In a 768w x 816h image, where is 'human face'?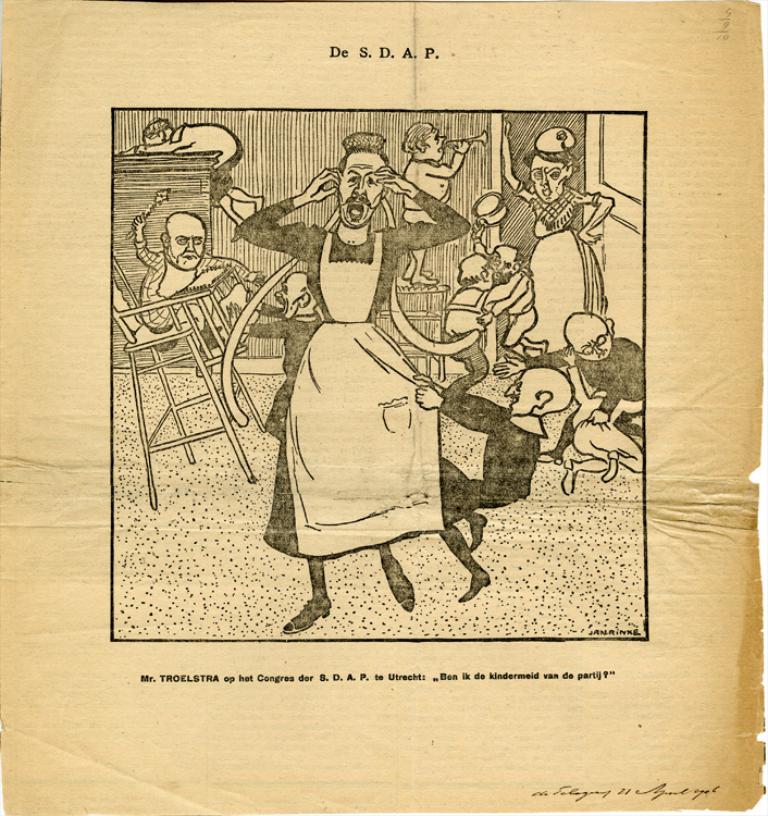
x1=567 y1=318 x2=612 y2=363.
